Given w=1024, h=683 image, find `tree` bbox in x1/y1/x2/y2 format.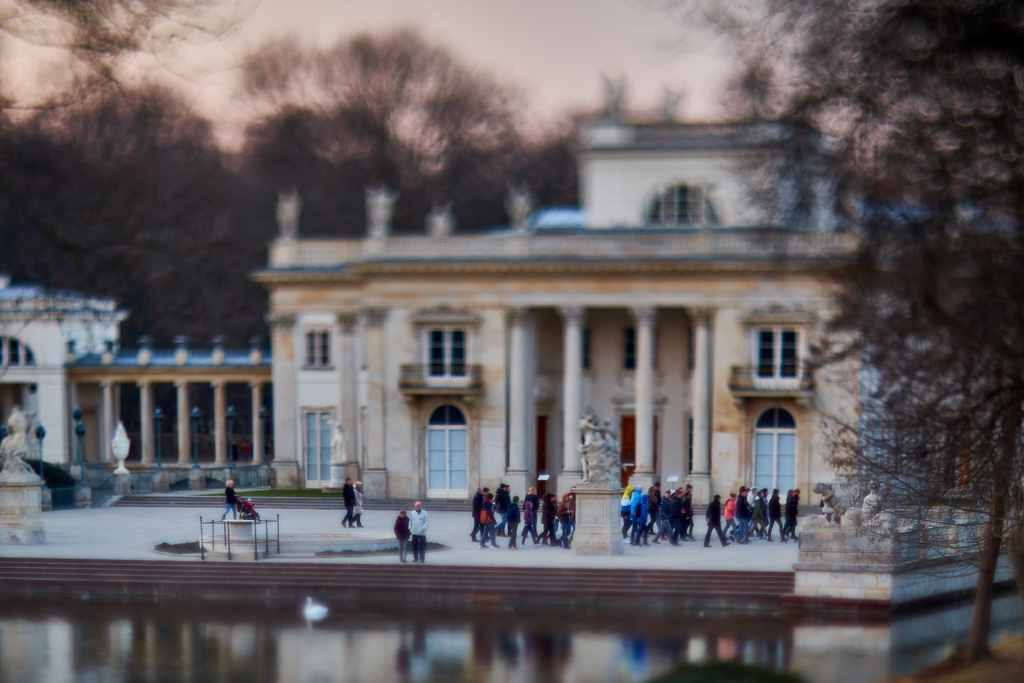
0/100/285/347.
